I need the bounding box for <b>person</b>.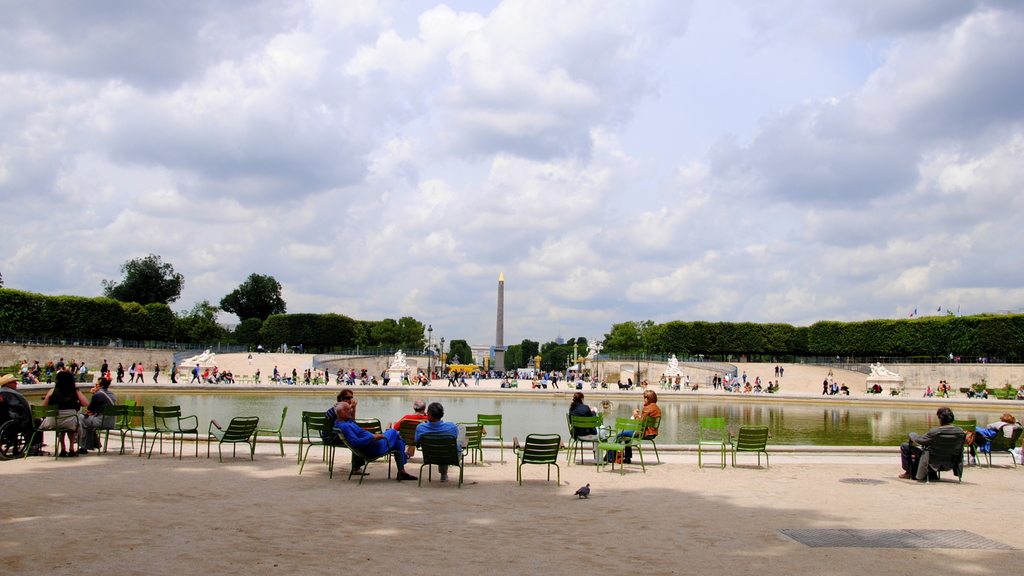
Here it is: (x1=976, y1=387, x2=988, y2=399).
